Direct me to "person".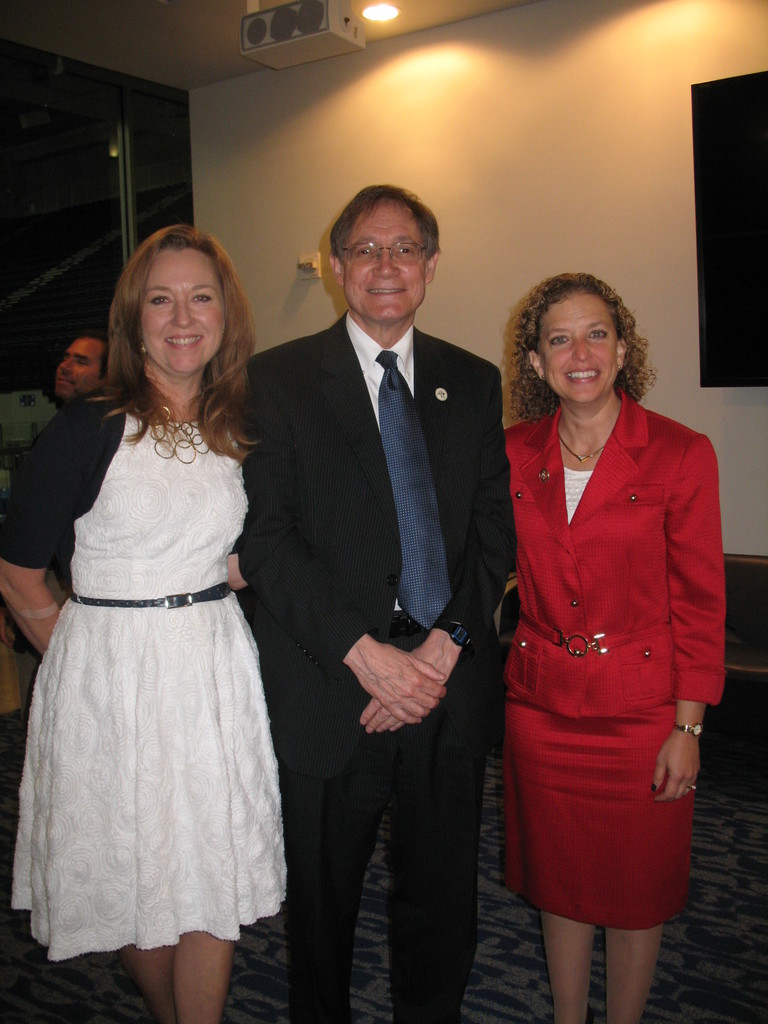
Direction: <bbox>474, 238, 731, 1023</bbox>.
